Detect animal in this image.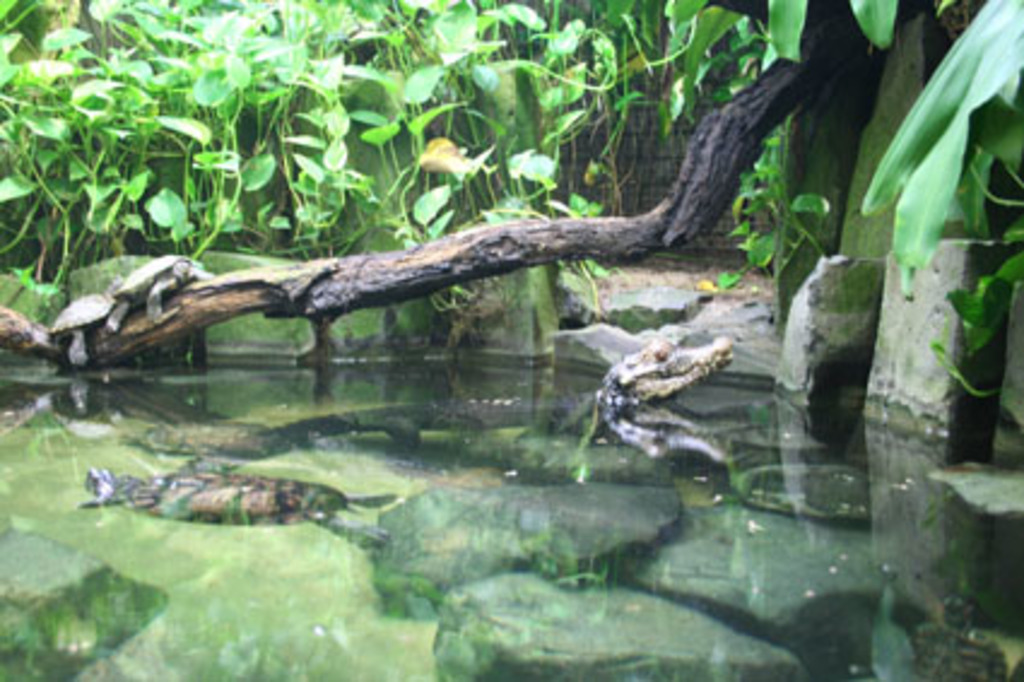
Detection: <box>84,458,402,559</box>.
